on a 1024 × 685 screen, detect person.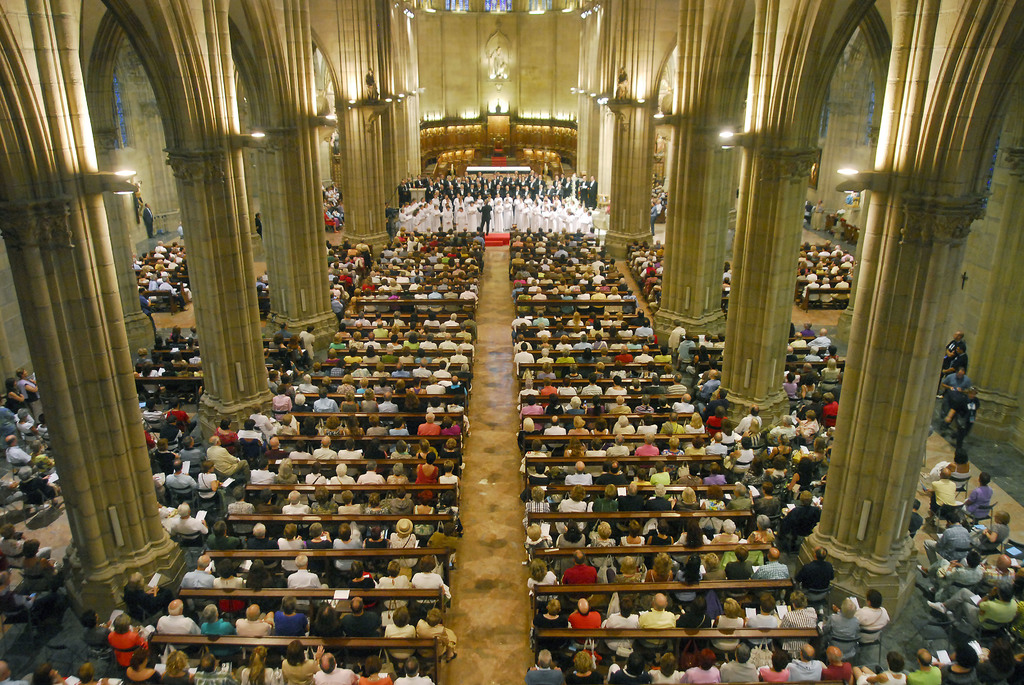
left=593, top=520, right=612, bottom=549.
